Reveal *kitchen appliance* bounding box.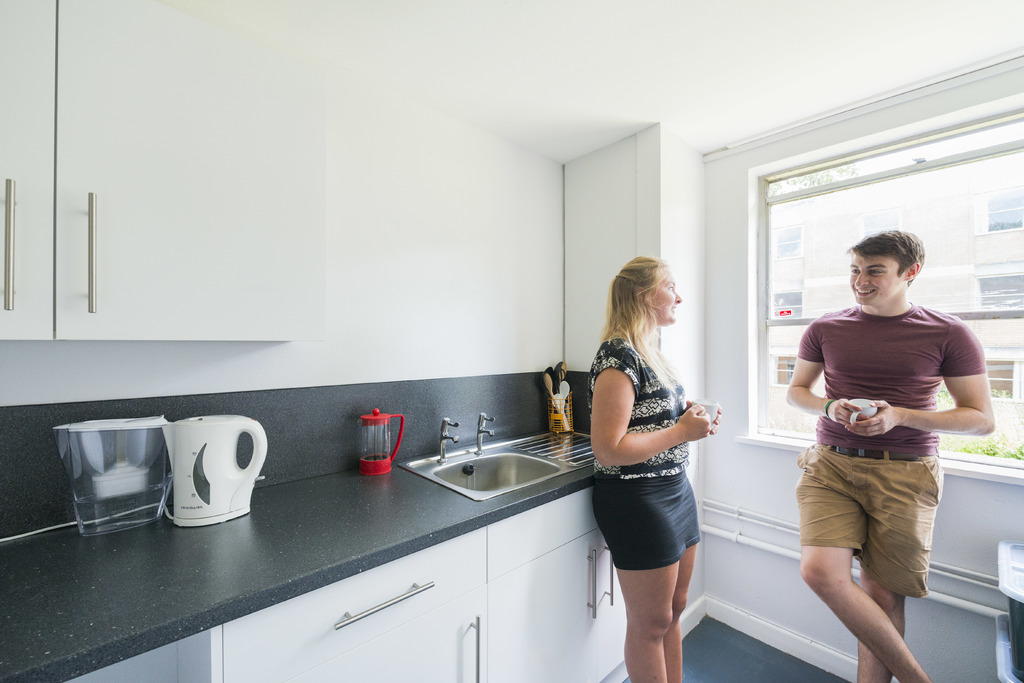
Revealed: bbox=(162, 415, 271, 521).
